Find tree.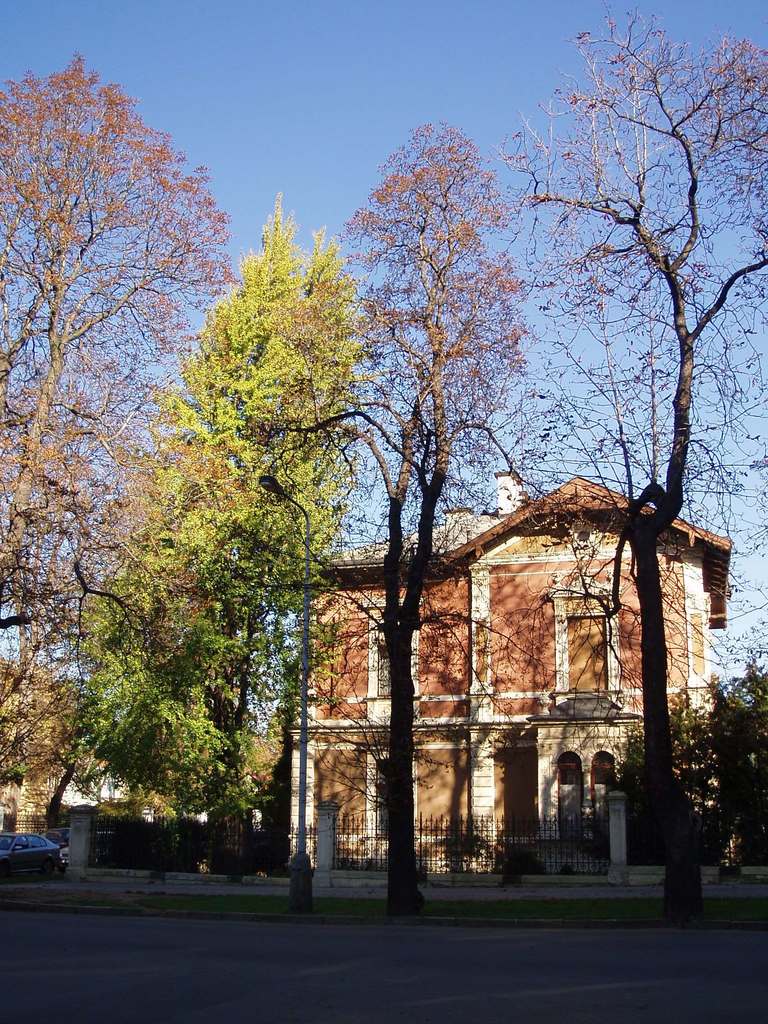
0, 662, 91, 784.
